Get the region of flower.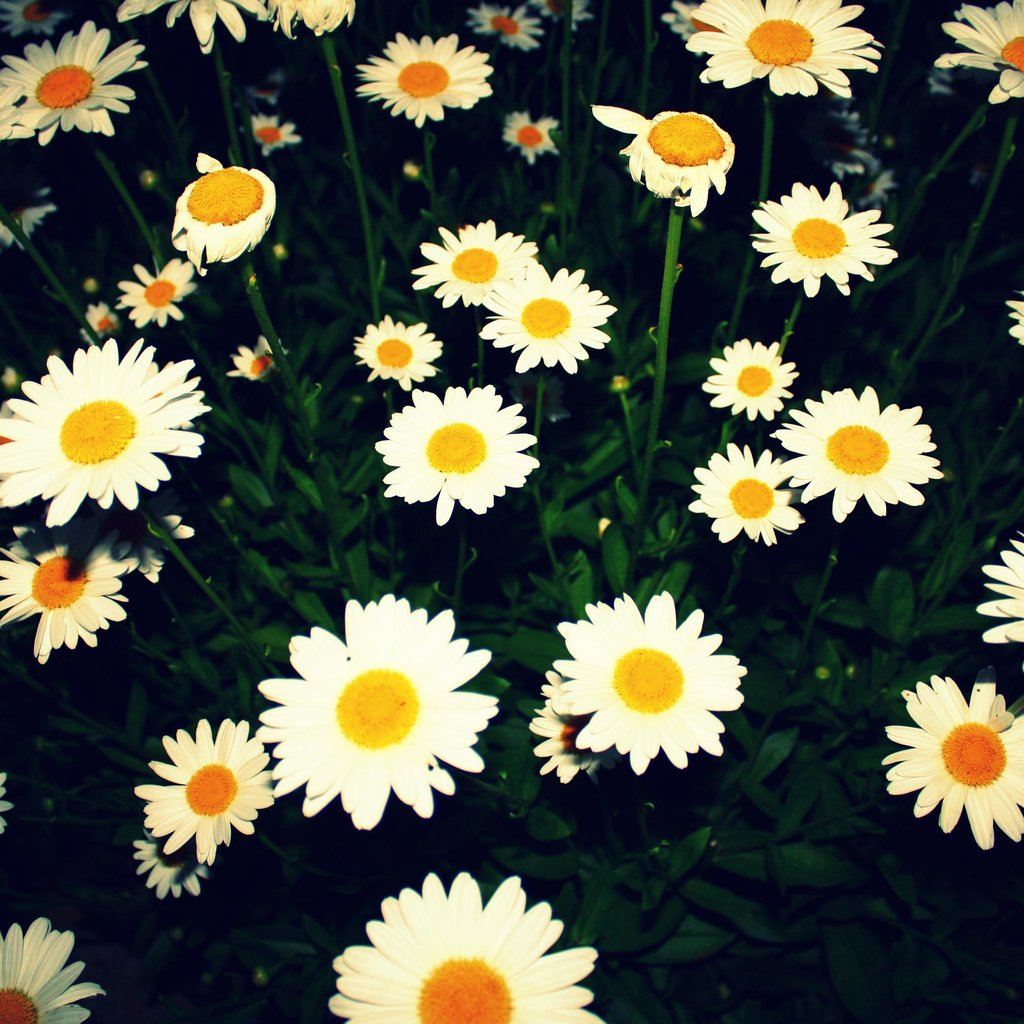
bbox=[469, 0, 547, 61].
